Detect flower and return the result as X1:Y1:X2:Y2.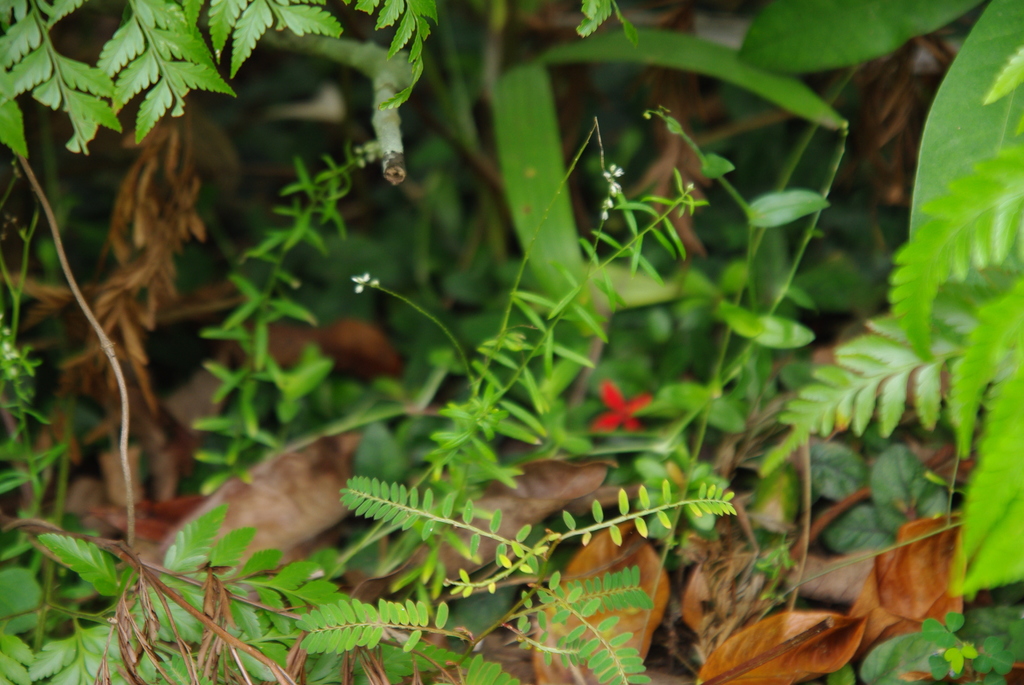
598:377:659:438.
